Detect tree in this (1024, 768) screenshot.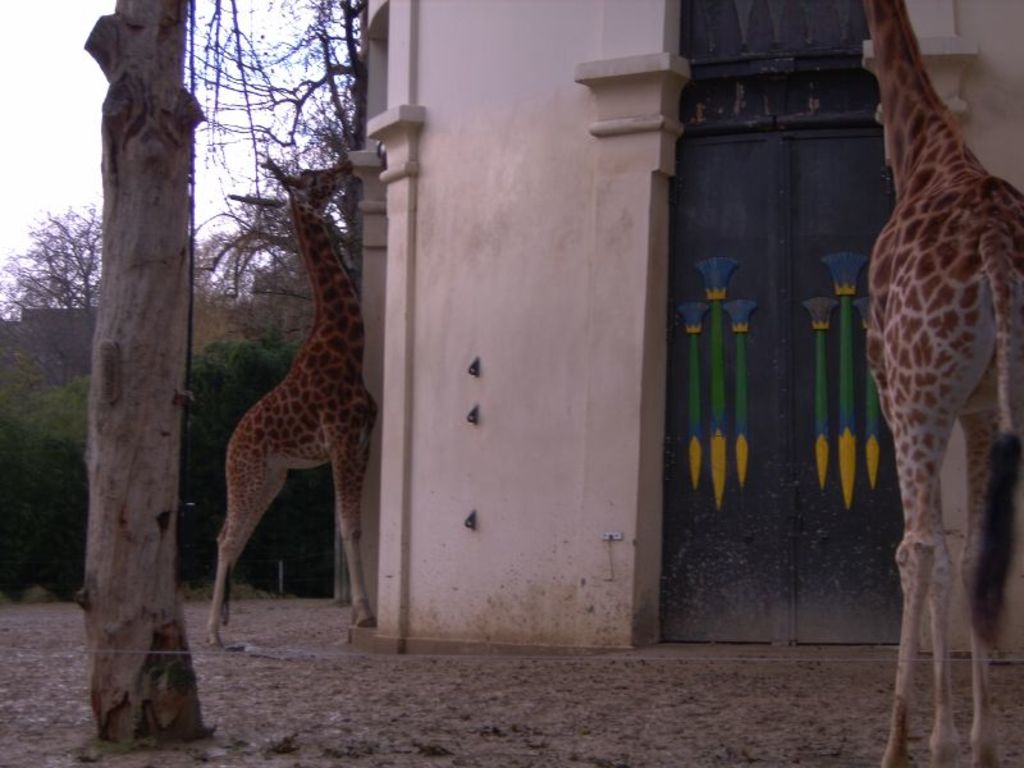
Detection: (0, 200, 197, 314).
